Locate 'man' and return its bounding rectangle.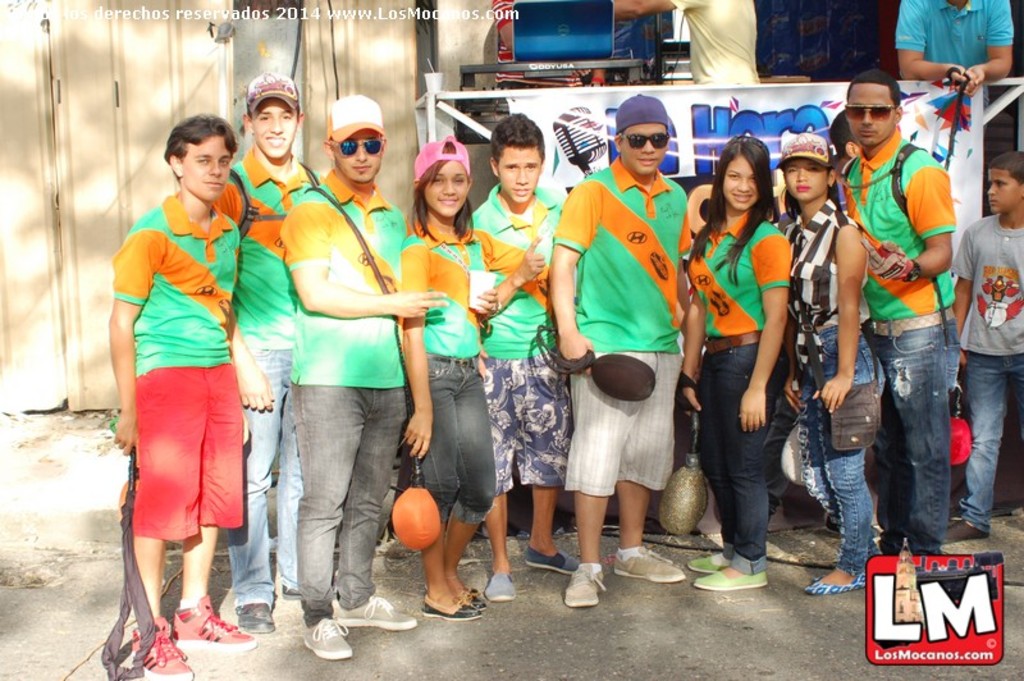
bbox(590, 0, 780, 95).
